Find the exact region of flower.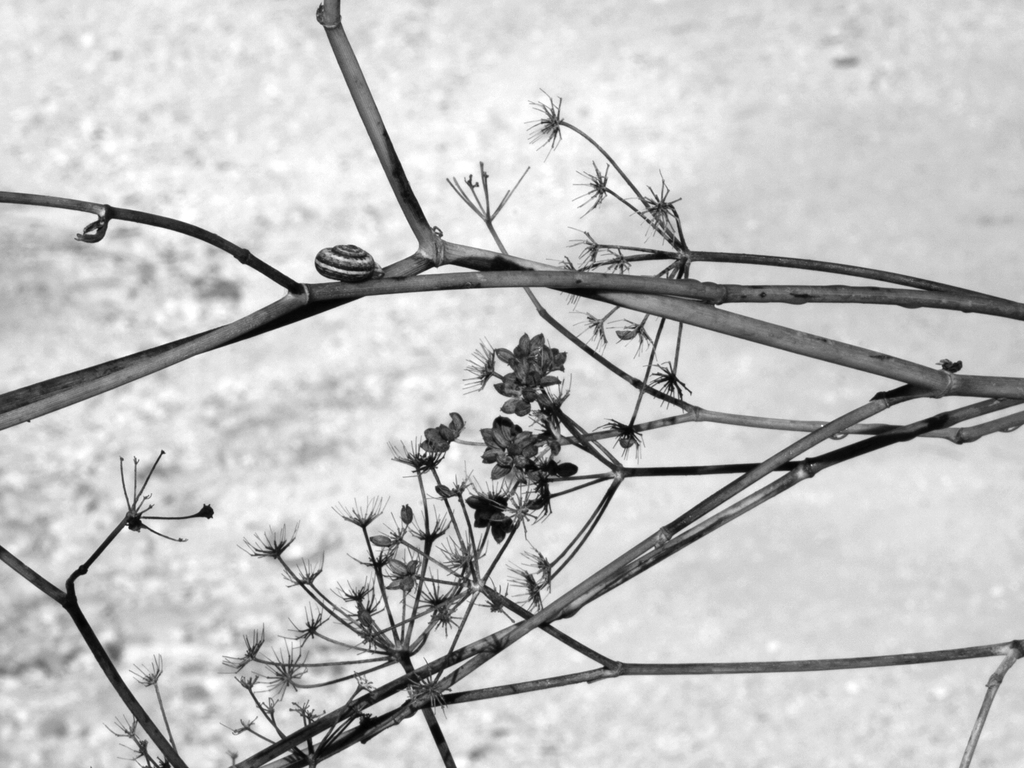
Exact region: 138, 750, 174, 767.
